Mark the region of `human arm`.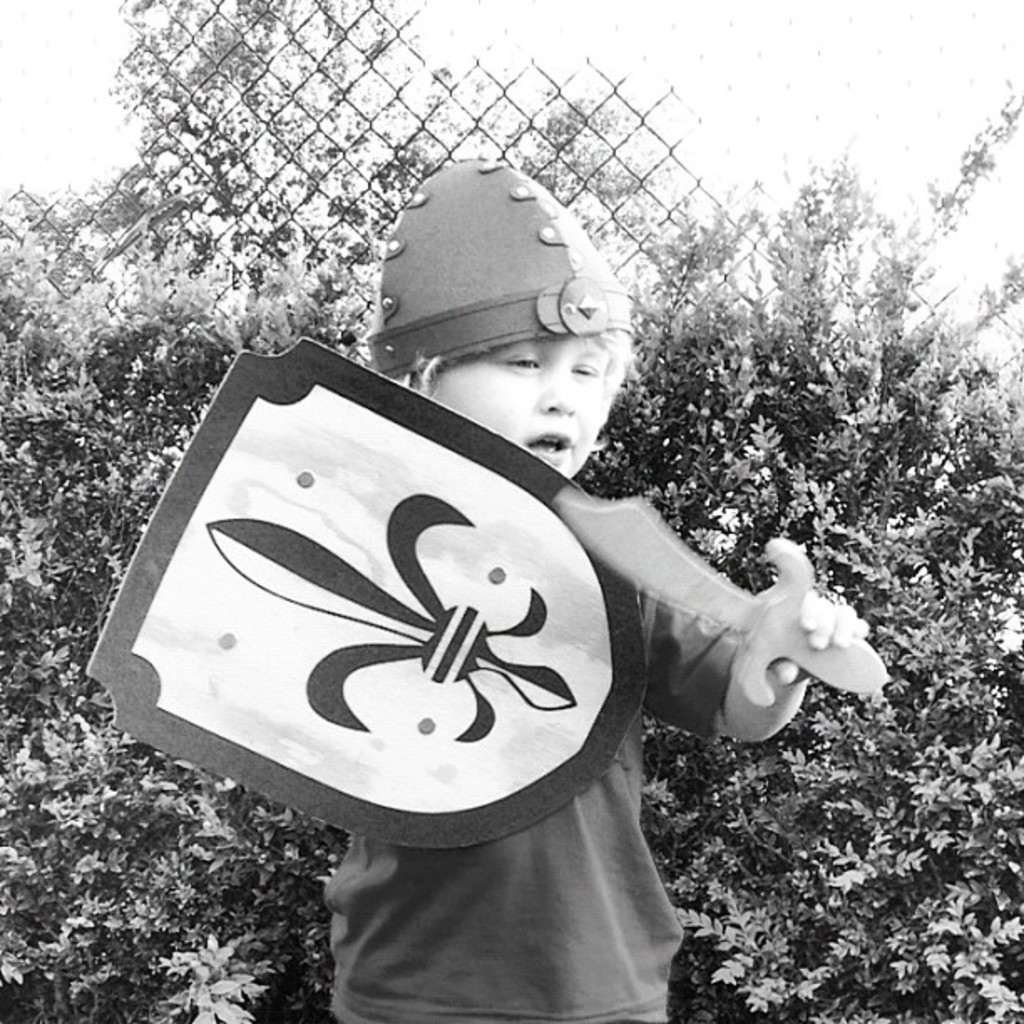
Region: 627,586,872,743.
